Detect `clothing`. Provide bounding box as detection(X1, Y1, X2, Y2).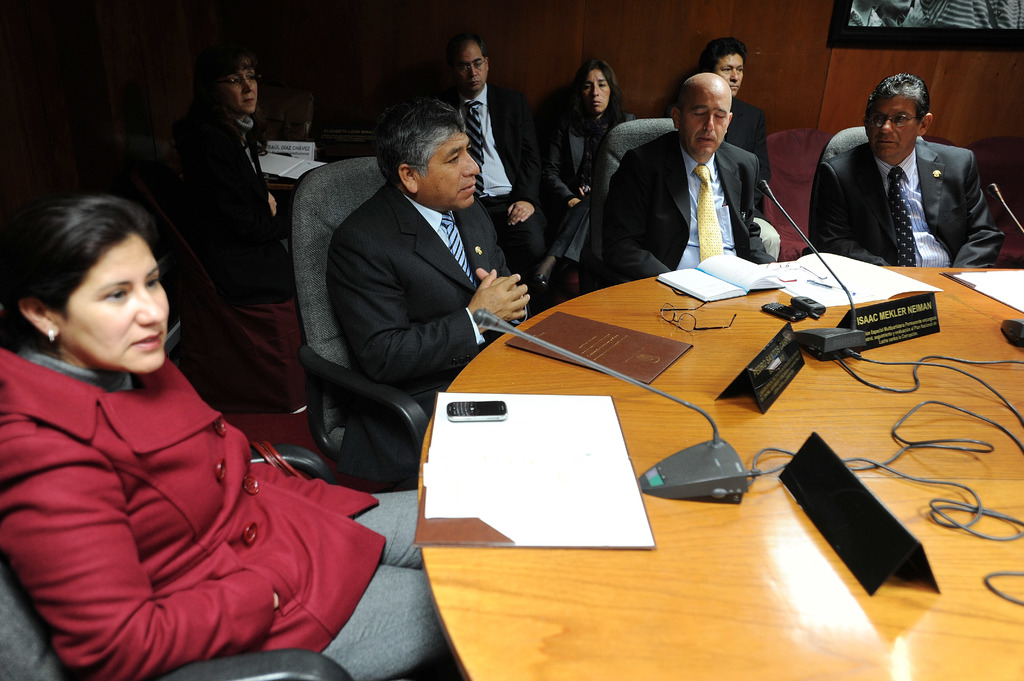
detection(545, 104, 634, 264).
